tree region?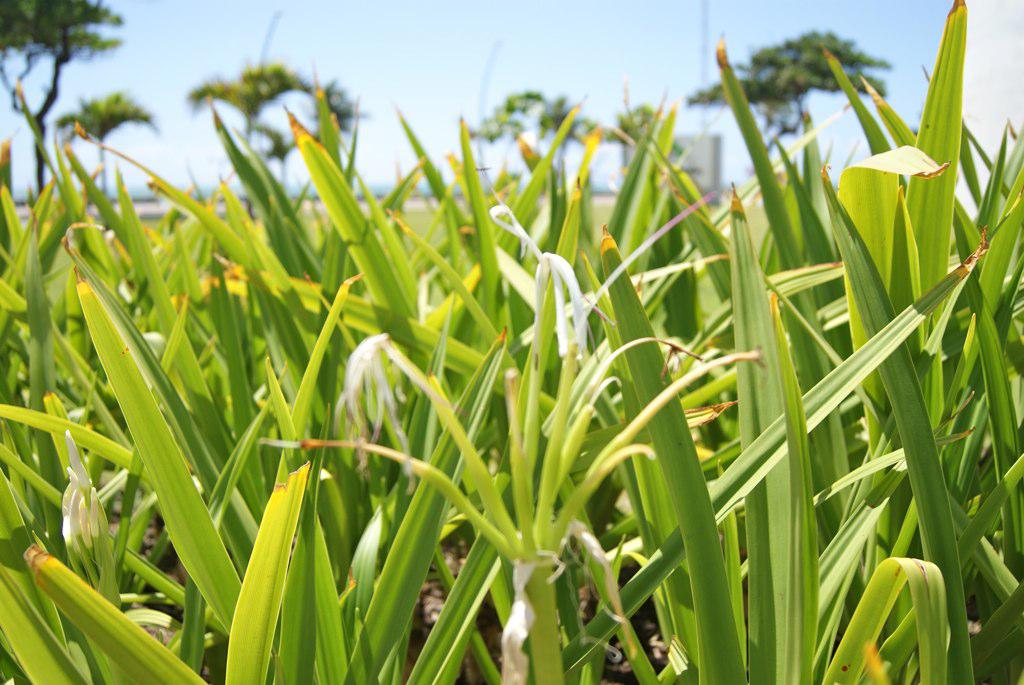
(x1=683, y1=40, x2=897, y2=172)
